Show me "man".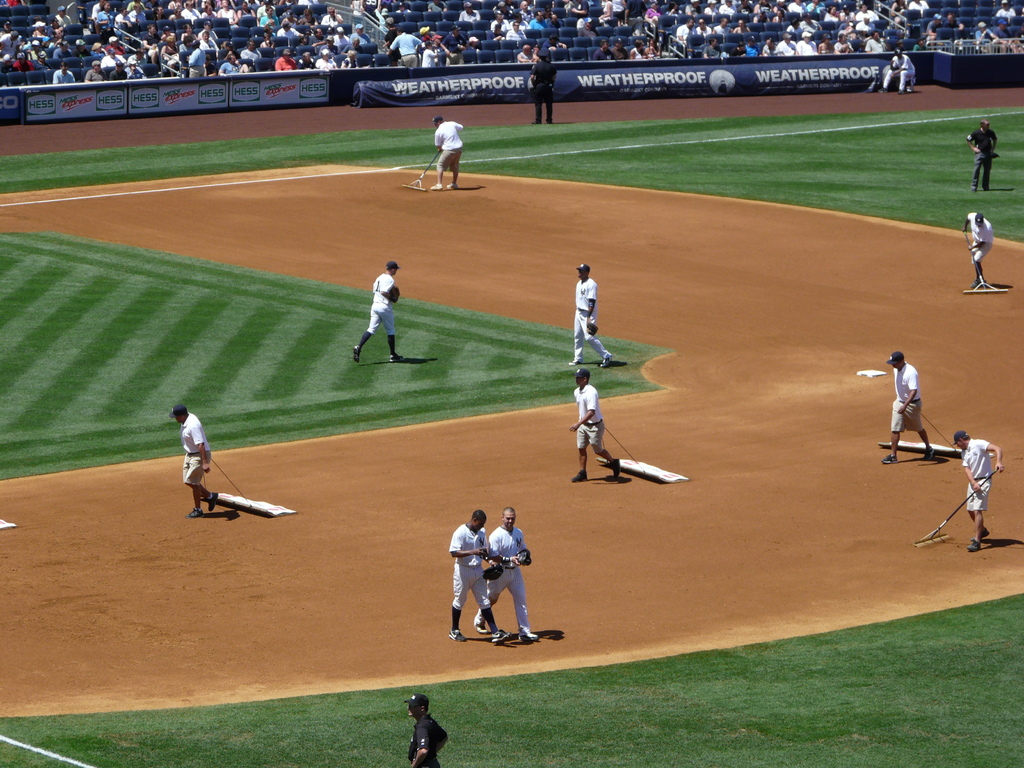
"man" is here: select_region(964, 118, 998, 195).
